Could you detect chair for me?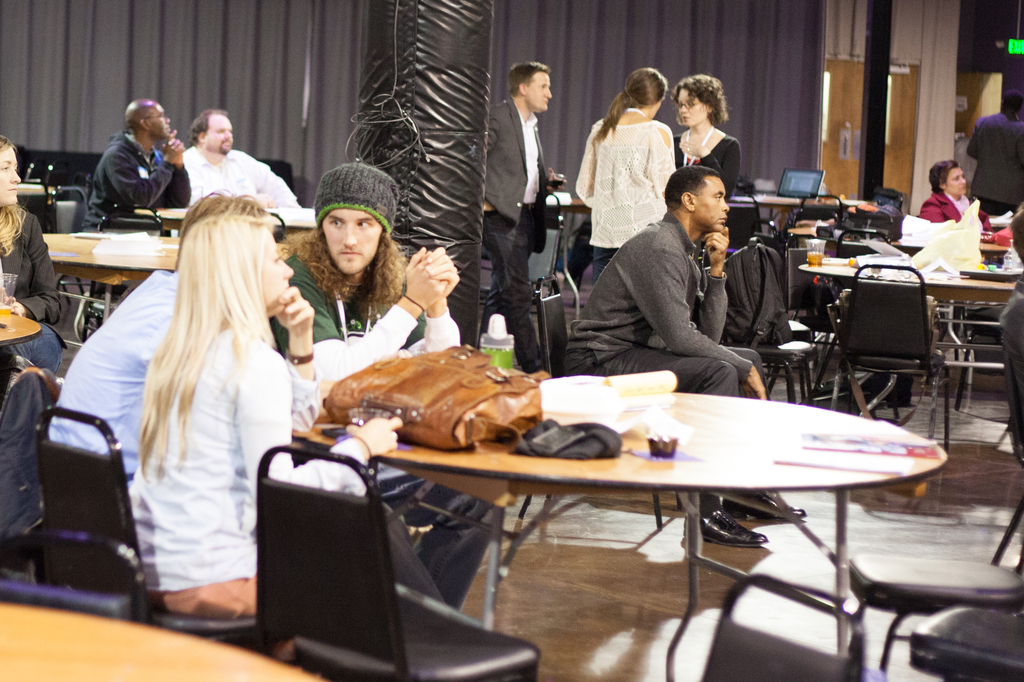
Detection result: (850, 502, 1023, 672).
